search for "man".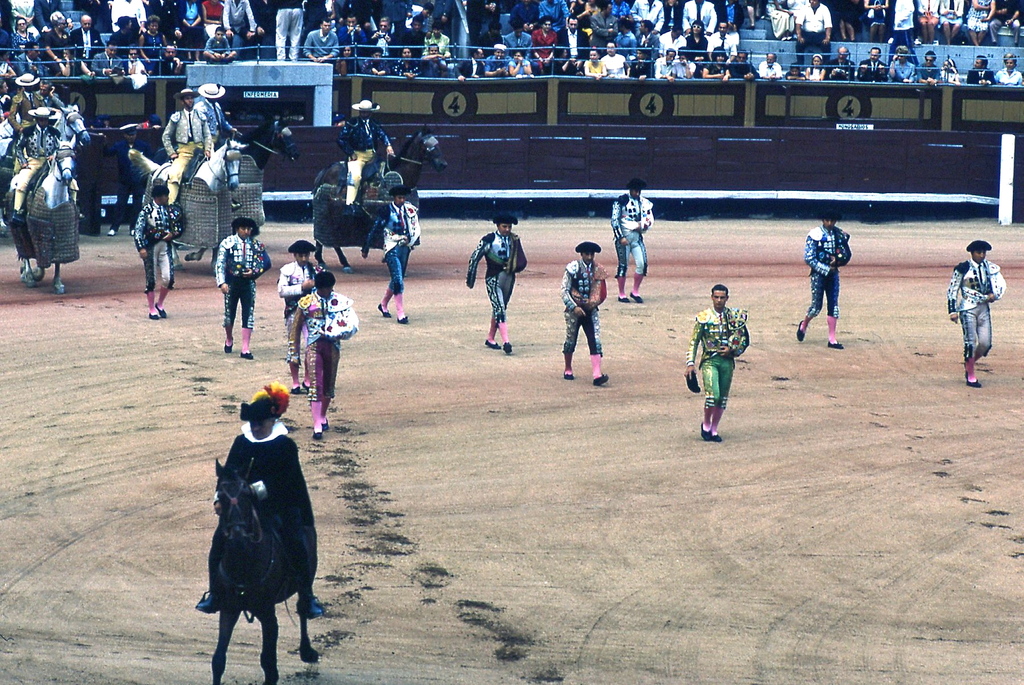
Found at select_region(456, 47, 485, 81).
